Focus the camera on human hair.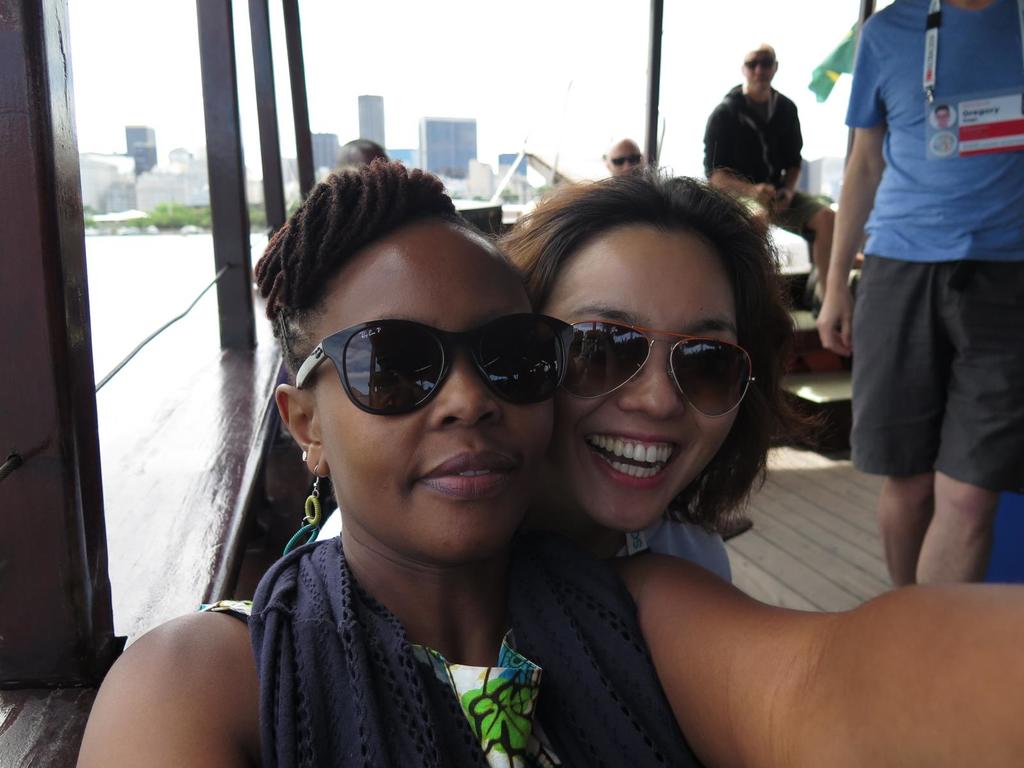
Focus region: crop(450, 172, 799, 487).
